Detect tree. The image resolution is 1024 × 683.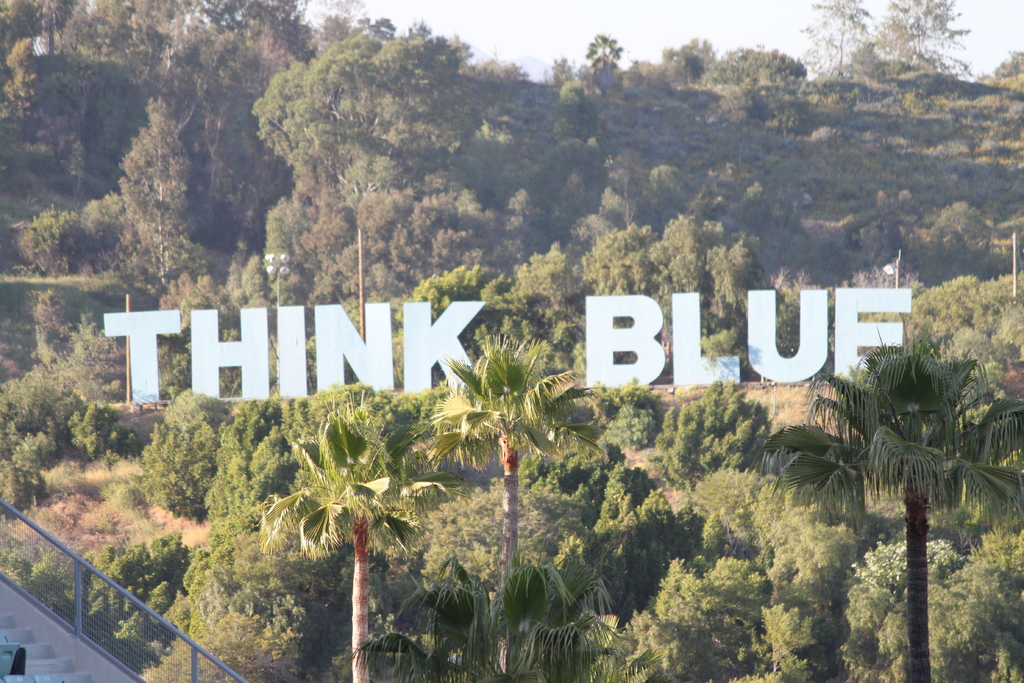
{"x1": 38, "y1": 0, "x2": 76, "y2": 54}.
